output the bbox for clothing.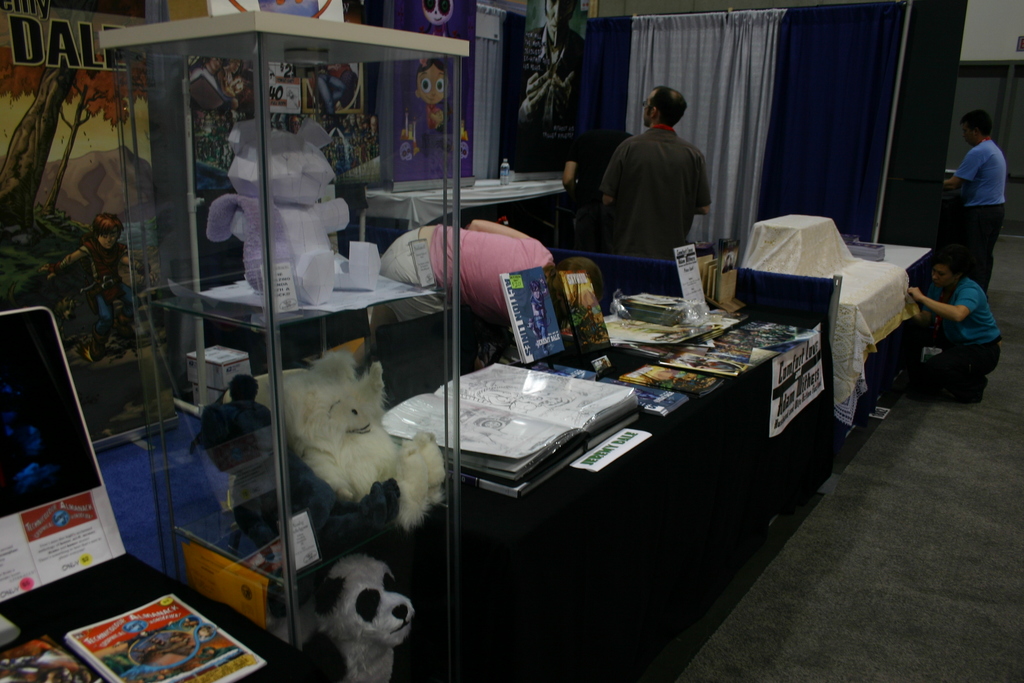
[316, 62, 346, 123].
